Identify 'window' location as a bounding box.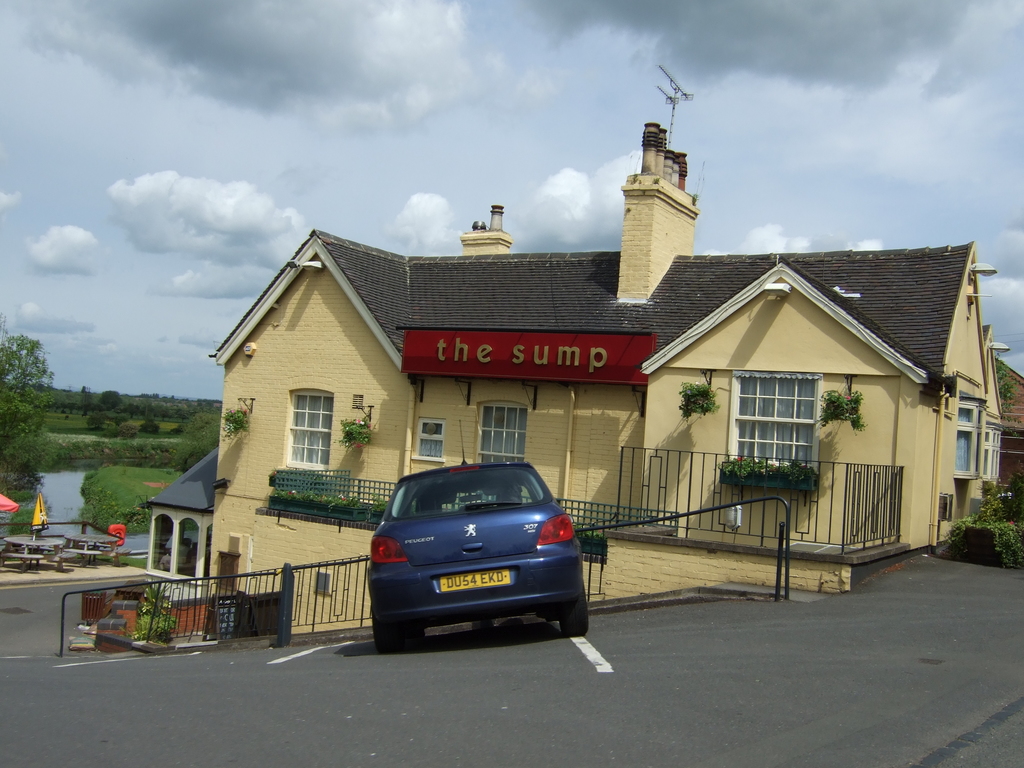
bbox=(425, 415, 452, 458).
